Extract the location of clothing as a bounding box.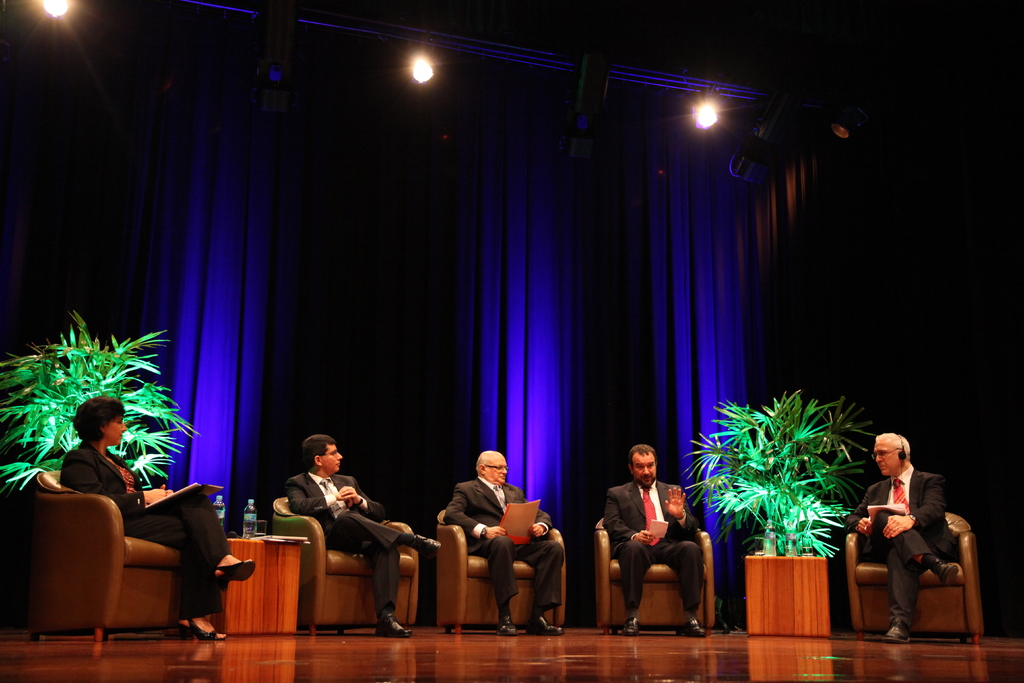
BBox(597, 481, 701, 614).
